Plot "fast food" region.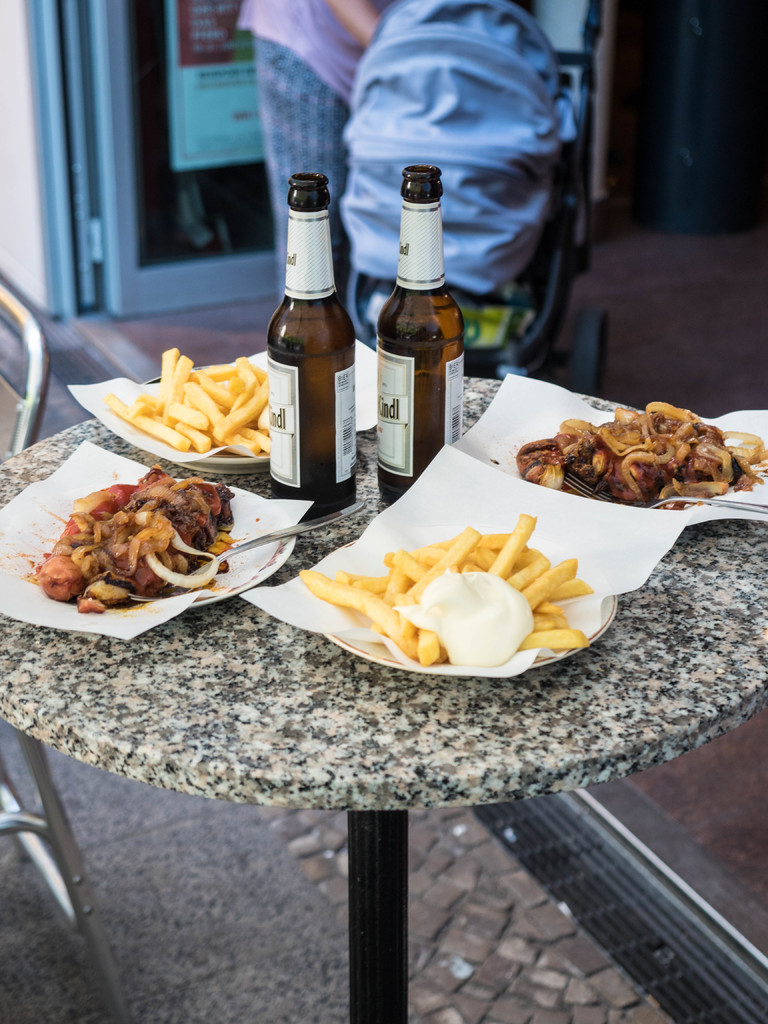
Plotted at <box>209,420,262,463</box>.
